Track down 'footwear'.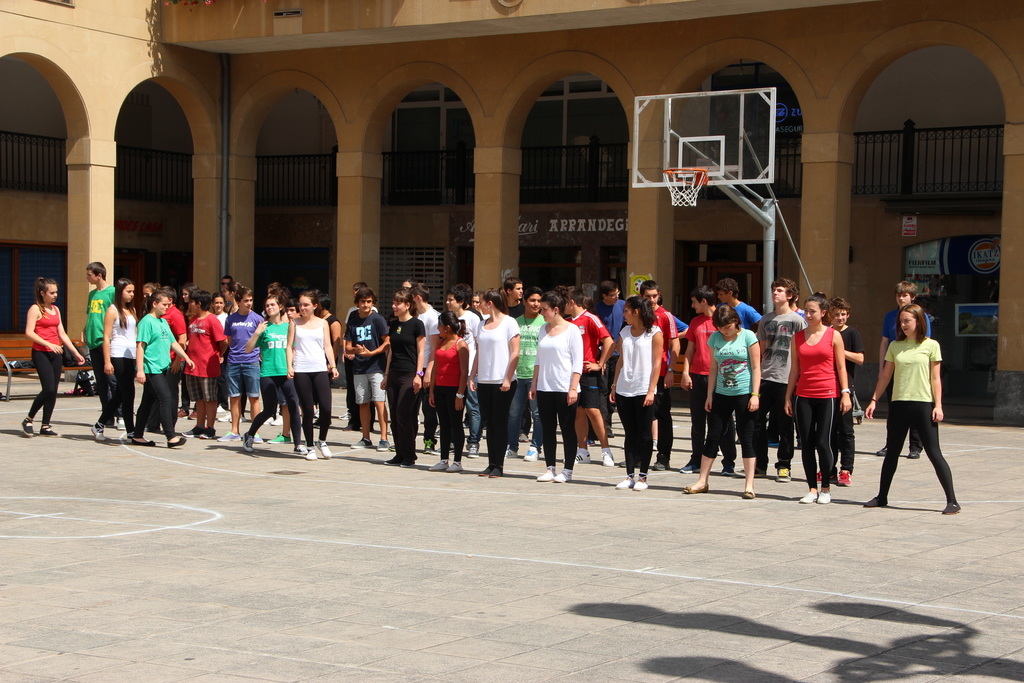
Tracked to (left=801, top=491, right=814, bottom=502).
